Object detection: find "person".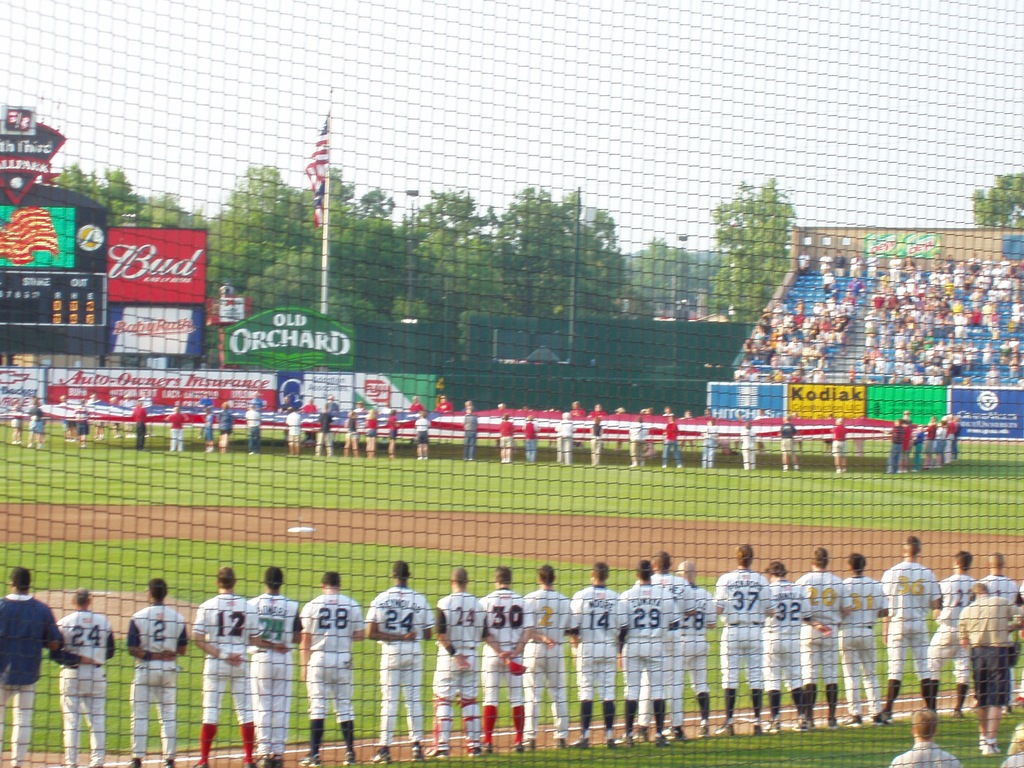
[644,547,695,743].
